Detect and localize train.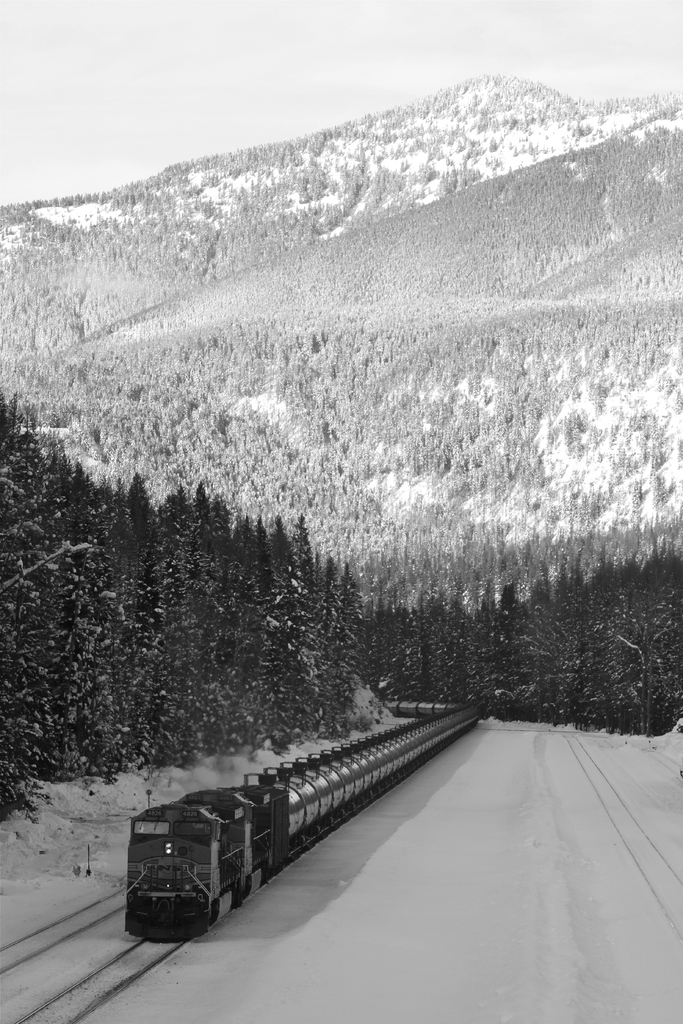
Localized at {"left": 124, "top": 698, "right": 477, "bottom": 938}.
